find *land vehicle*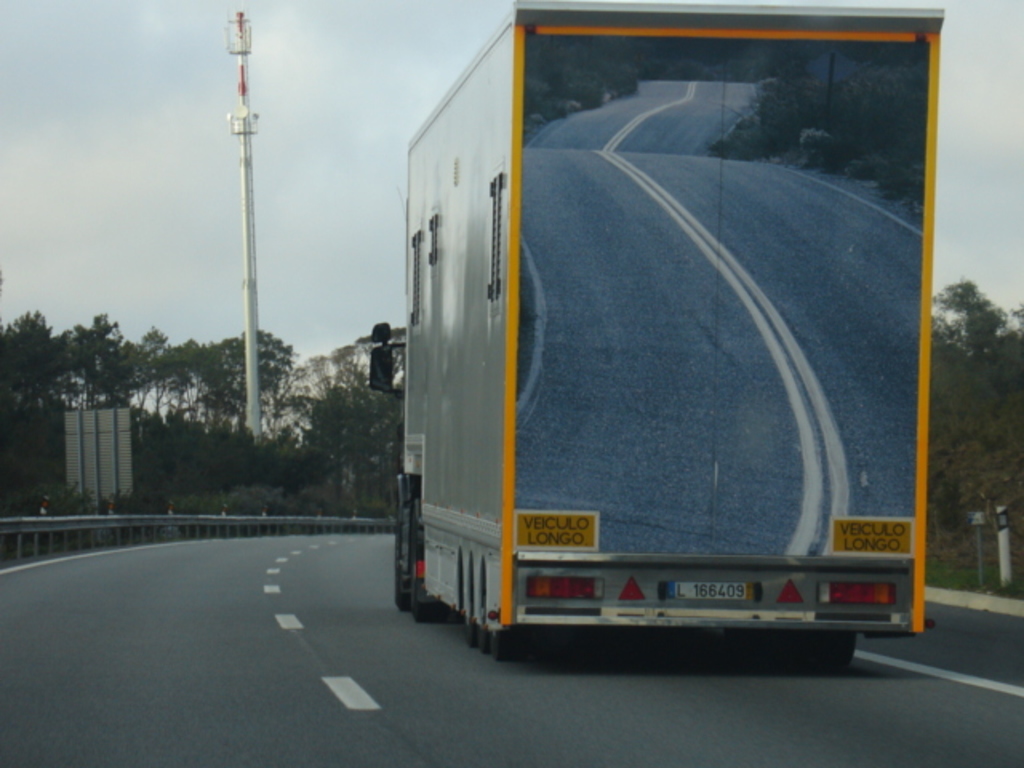
370,10,957,680
